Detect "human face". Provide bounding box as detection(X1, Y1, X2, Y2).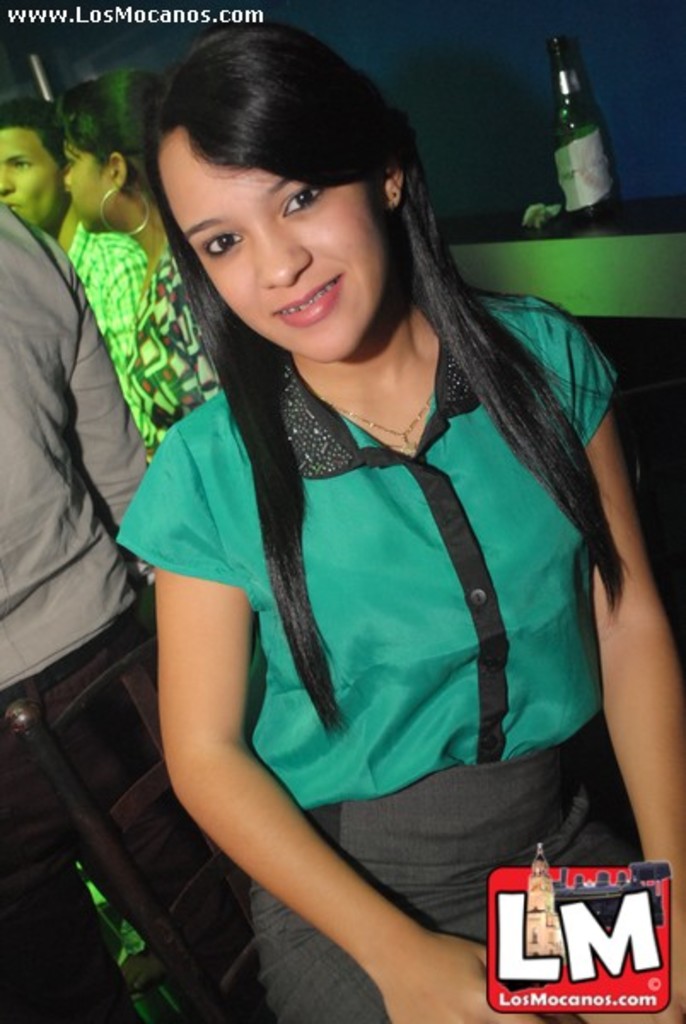
detection(0, 123, 67, 230).
